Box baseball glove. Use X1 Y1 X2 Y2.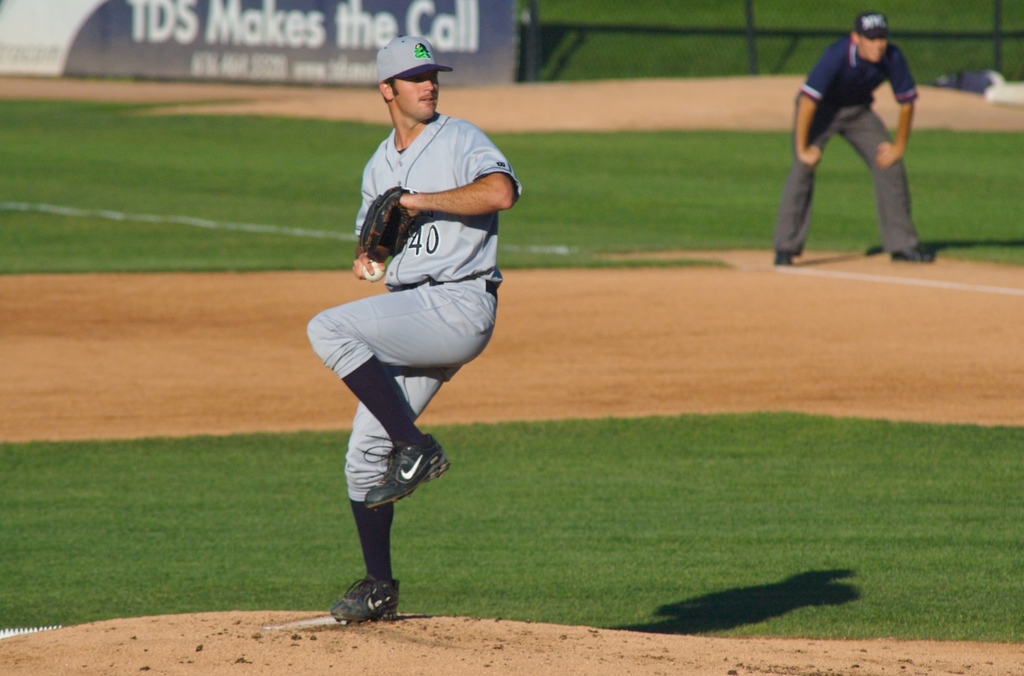
356 182 419 264.
